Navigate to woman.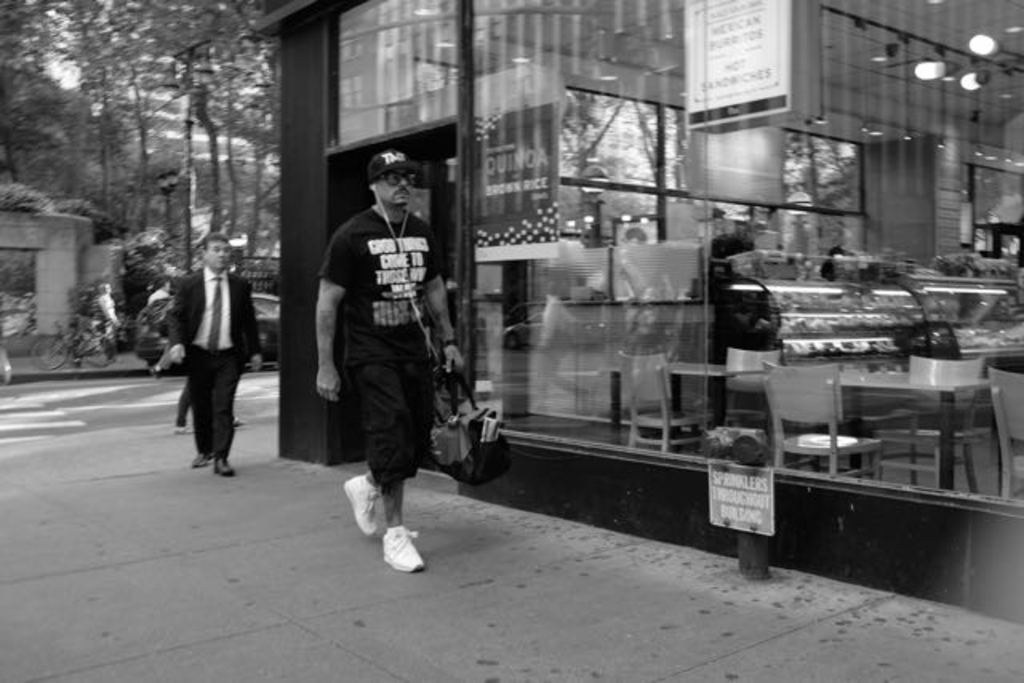
Navigation target: bbox=(98, 282, 136, 349).
